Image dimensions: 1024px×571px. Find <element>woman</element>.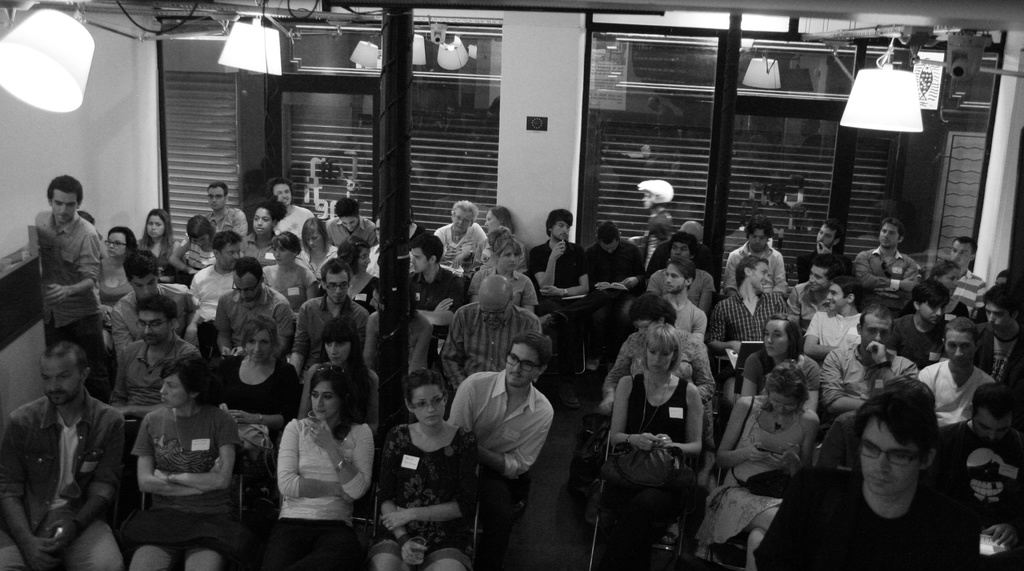
(x1=102, y1=226, x2=137, y2=360).
